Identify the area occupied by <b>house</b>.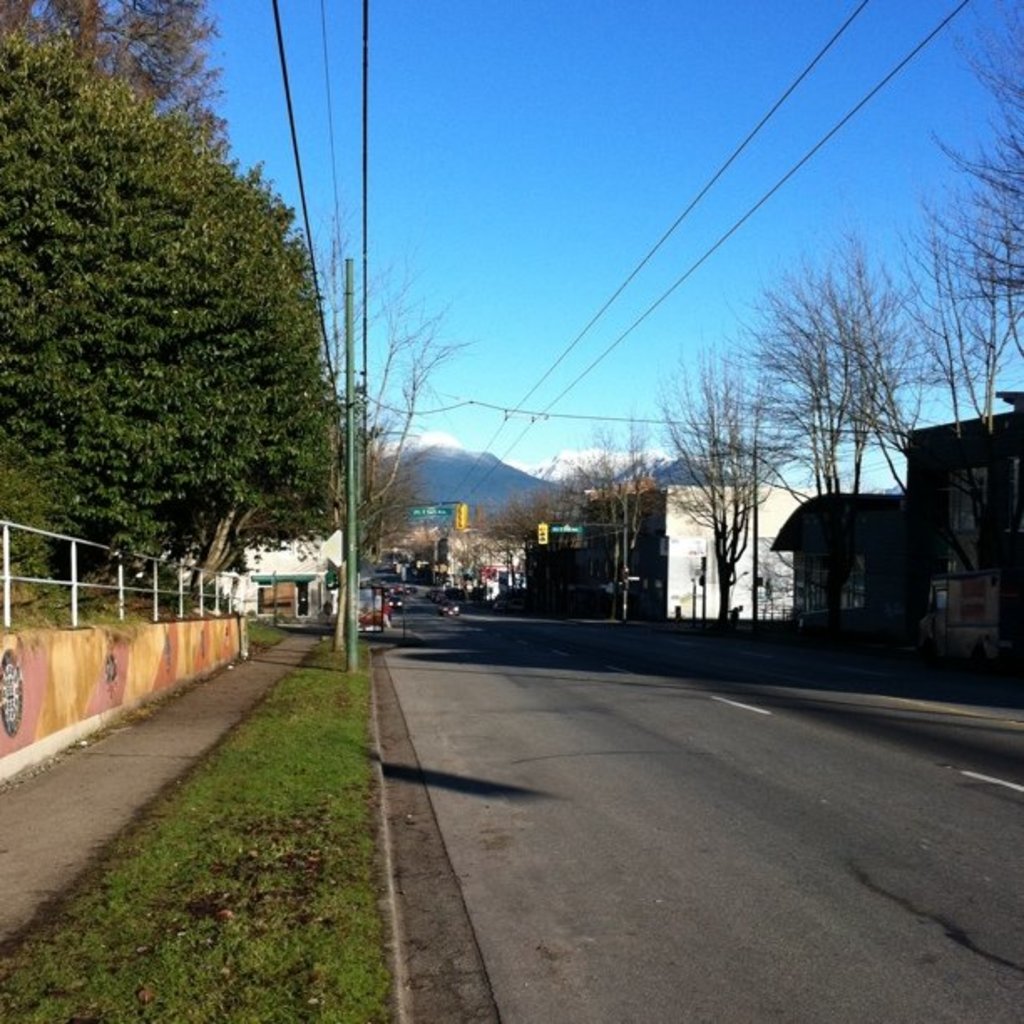
Area: Rect(519, 452, 827, 621).
